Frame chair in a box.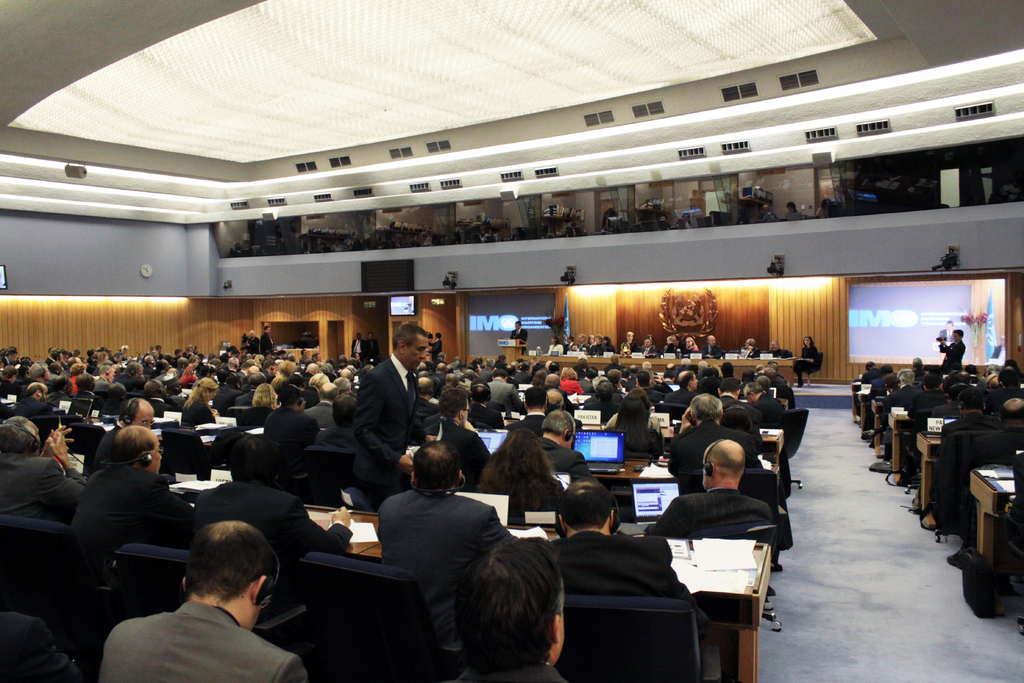
bbox=[72, 424, 111, 454].
